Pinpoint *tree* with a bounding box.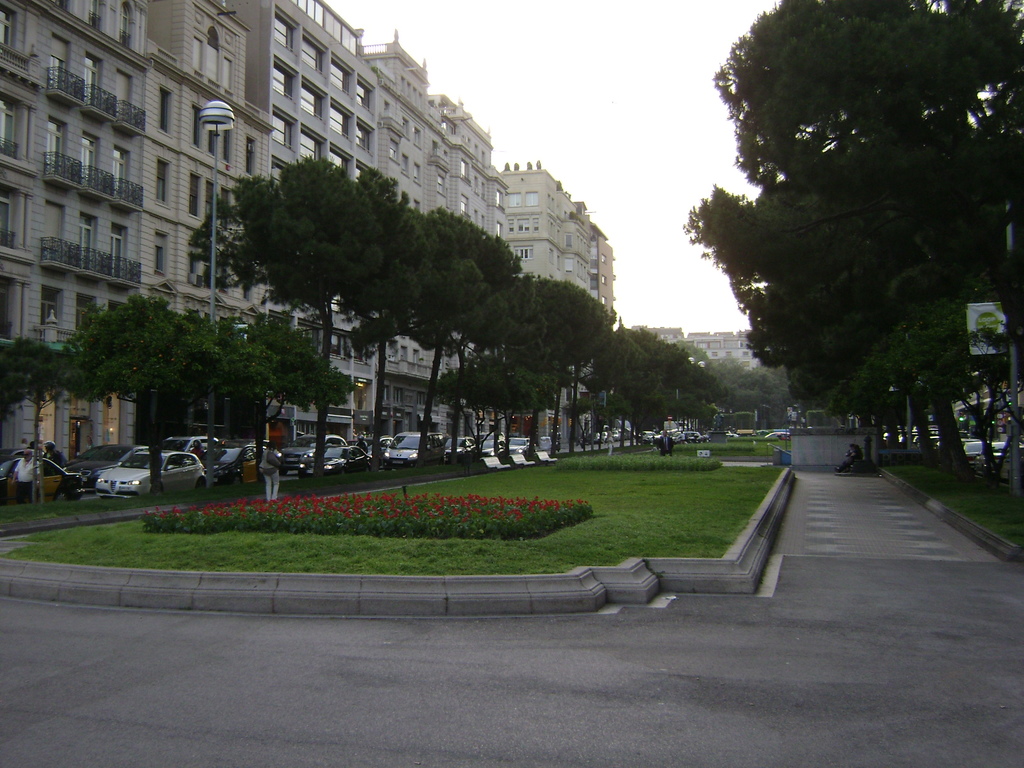
(left=587, top=321, right=669, bottom=442).
